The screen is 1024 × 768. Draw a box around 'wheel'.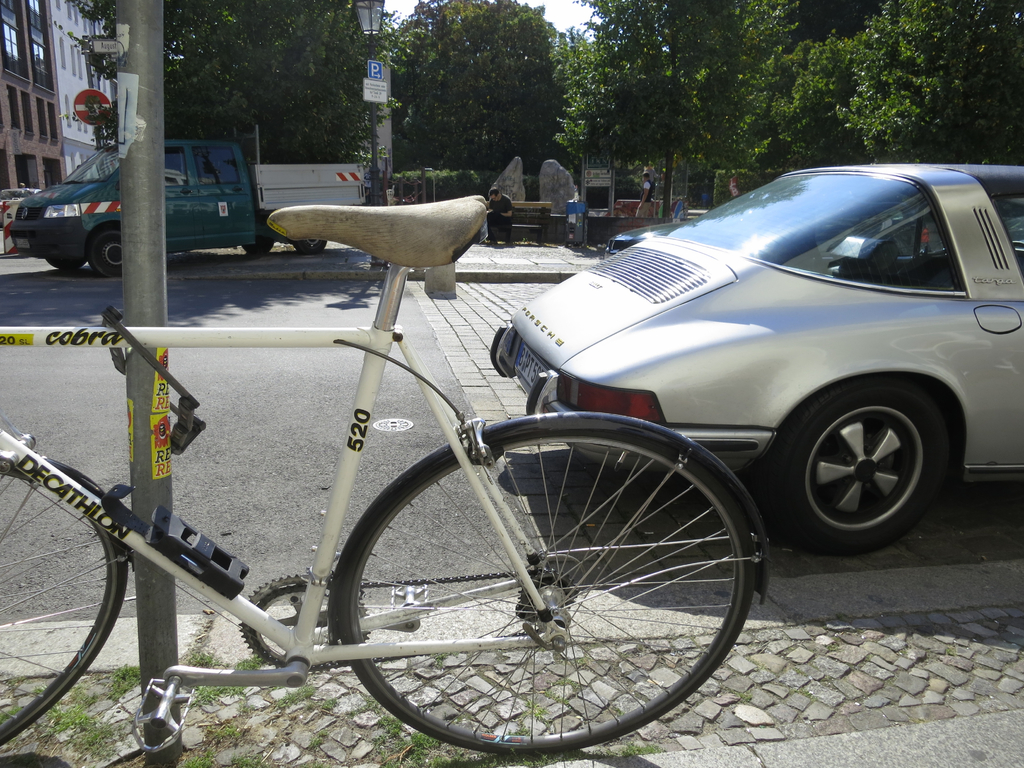
[49,254,86,270].
